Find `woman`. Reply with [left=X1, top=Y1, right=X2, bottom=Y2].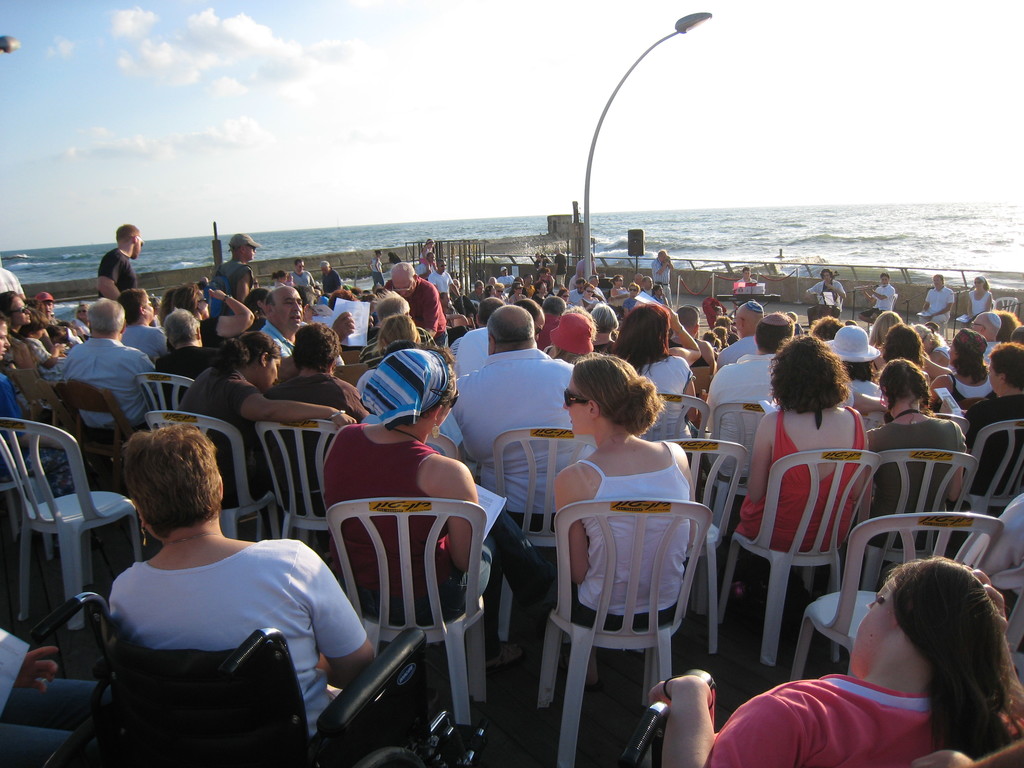
[left=608, top=273, right=628, bottom=309].
